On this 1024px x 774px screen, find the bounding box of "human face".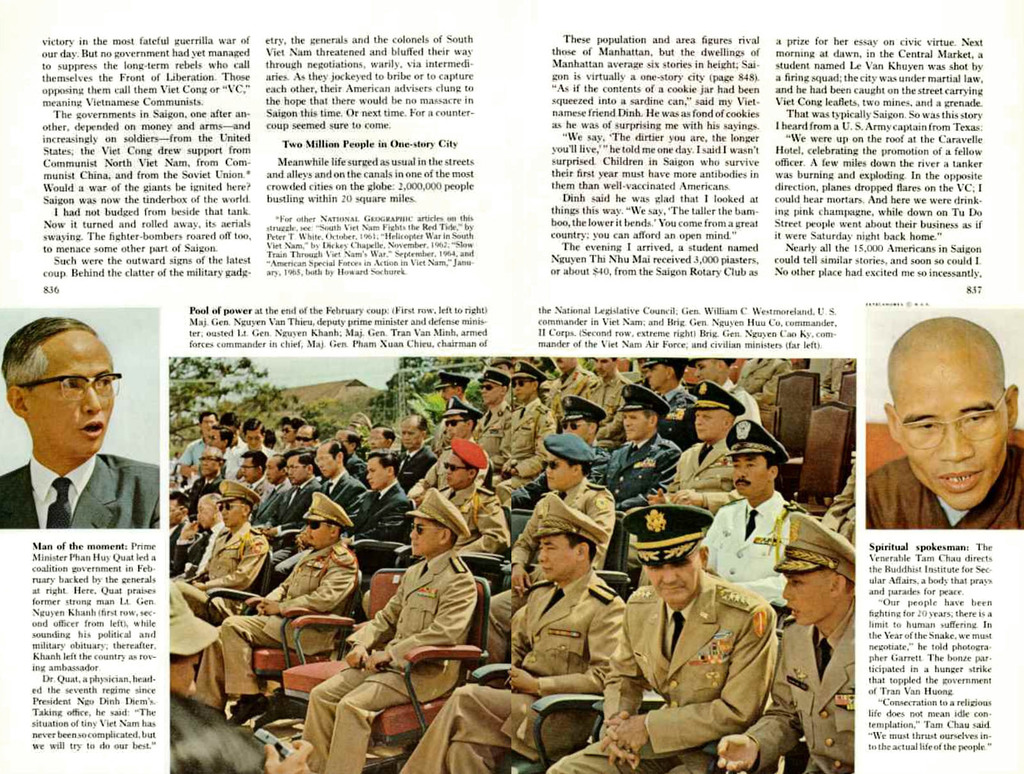
Bounding box: [x1=625, y1=407, x2=650, y2=440].
